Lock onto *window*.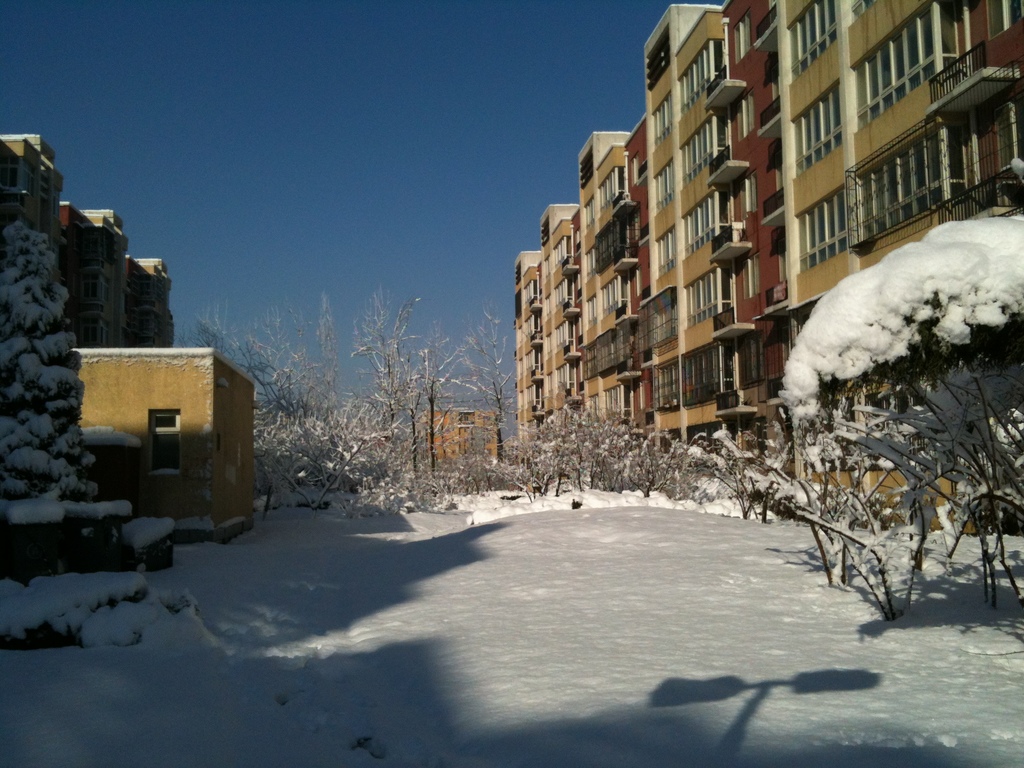
Locked: BBox(733, 81, 758, 141).
